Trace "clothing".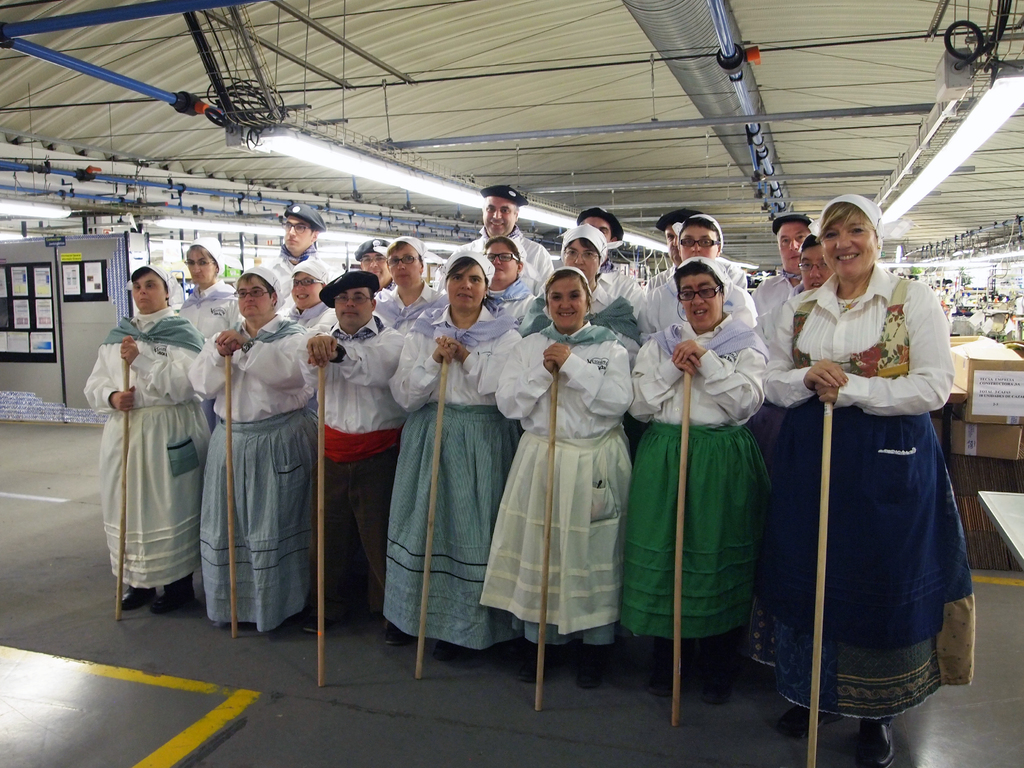
Traced to 630:296:782:715.
